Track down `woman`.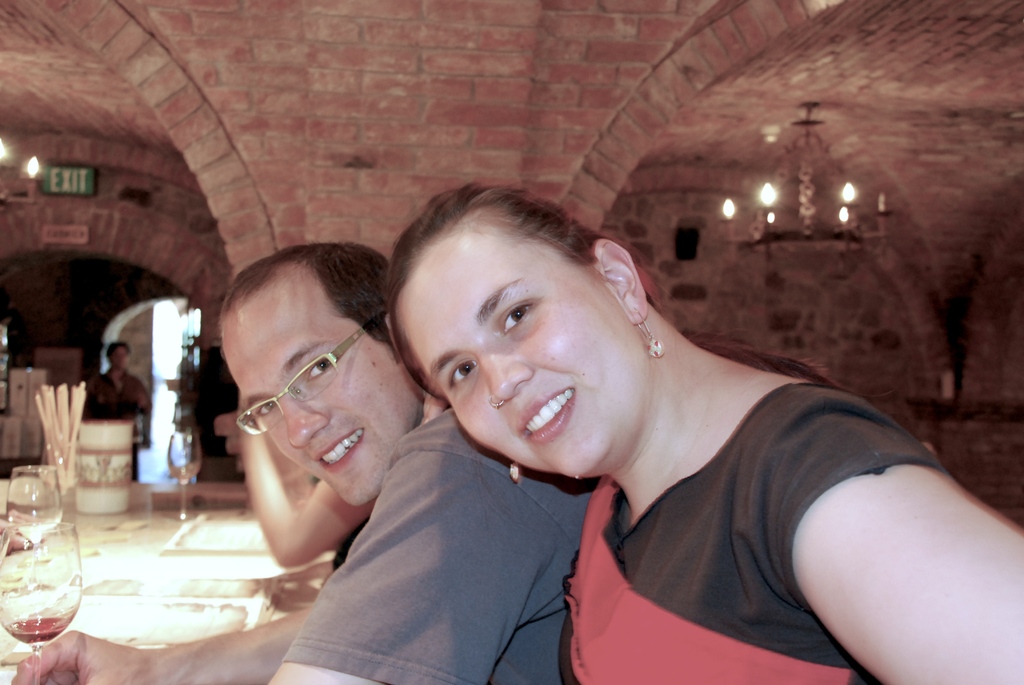
Tracked to region(387, 182, 1023, 684).
